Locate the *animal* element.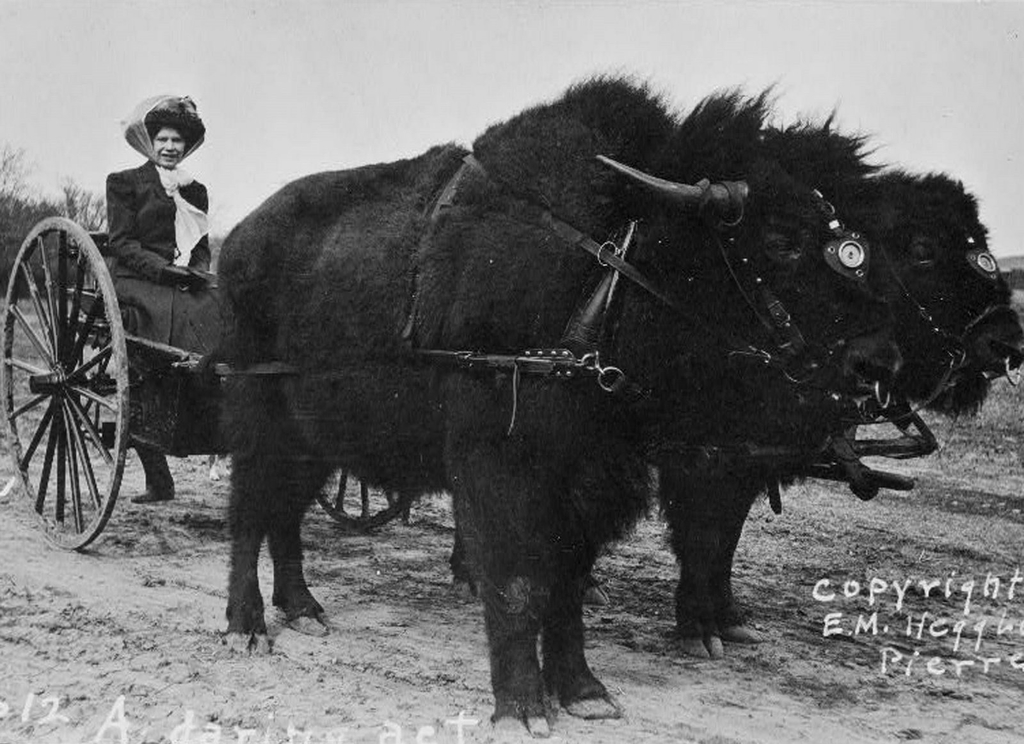
Element bbox: pyautogui.locateOnScreen(214, 58, 913, 743).
